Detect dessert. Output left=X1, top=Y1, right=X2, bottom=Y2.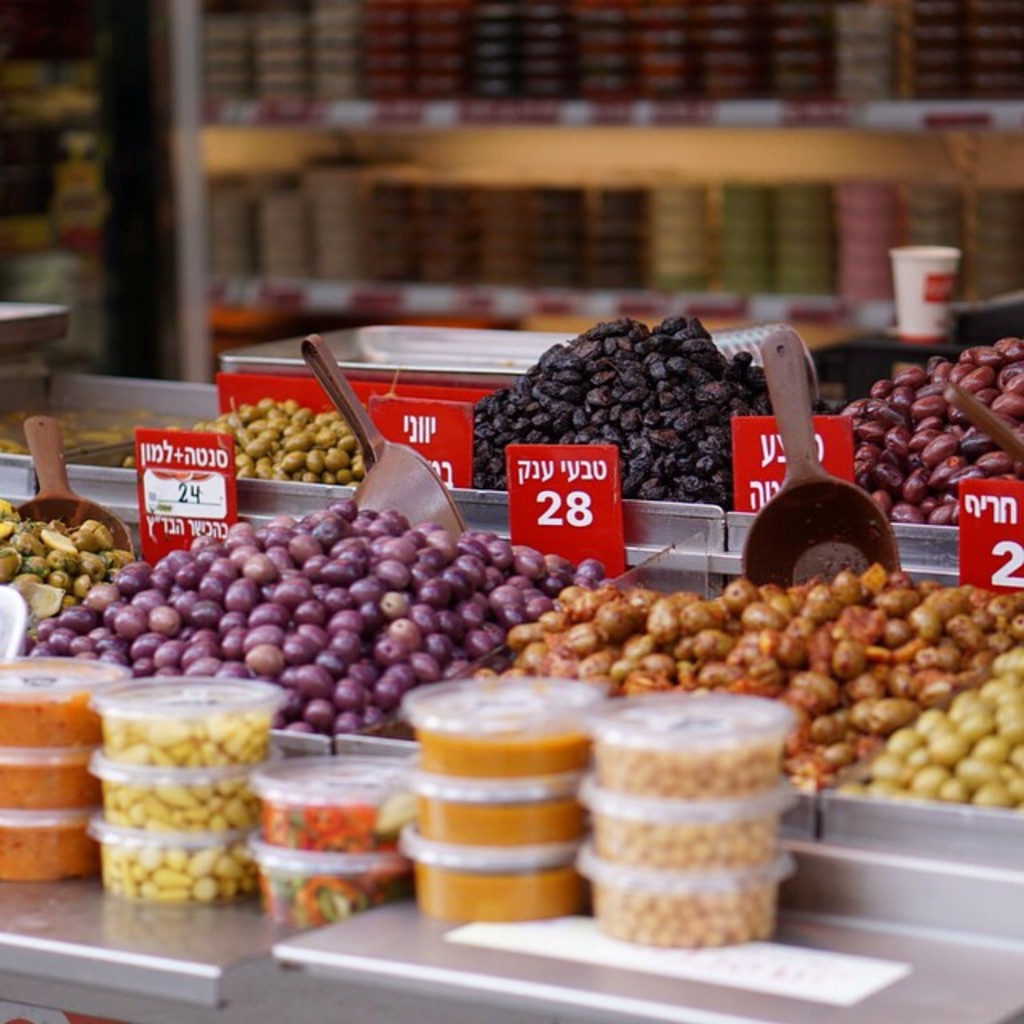
left=112, top=770, right=248, bottom=832.
